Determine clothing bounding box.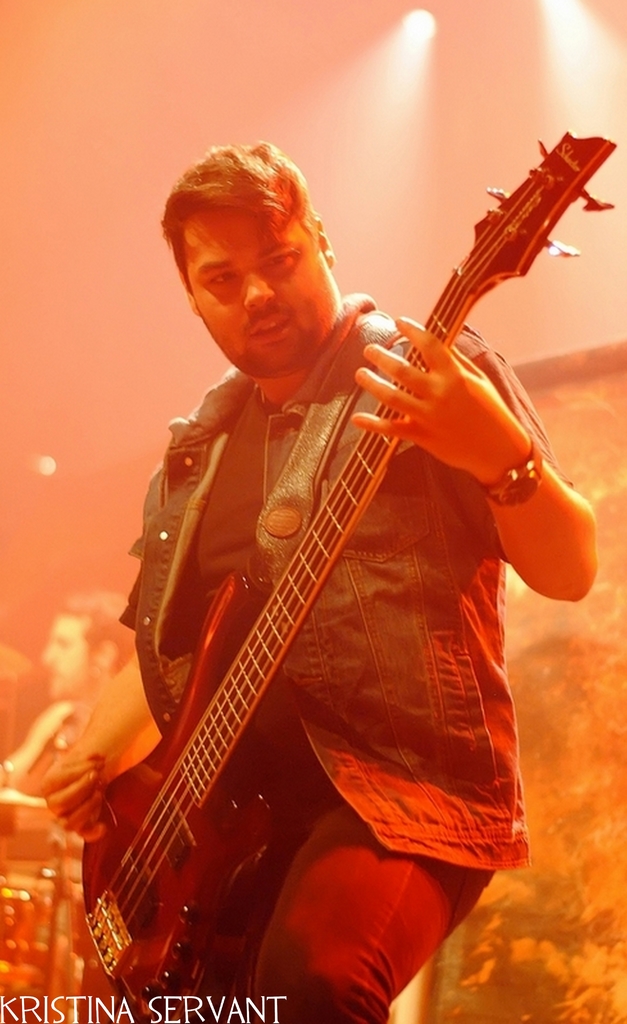
Determined: left=109, top=196, right=582, bottom=980.
